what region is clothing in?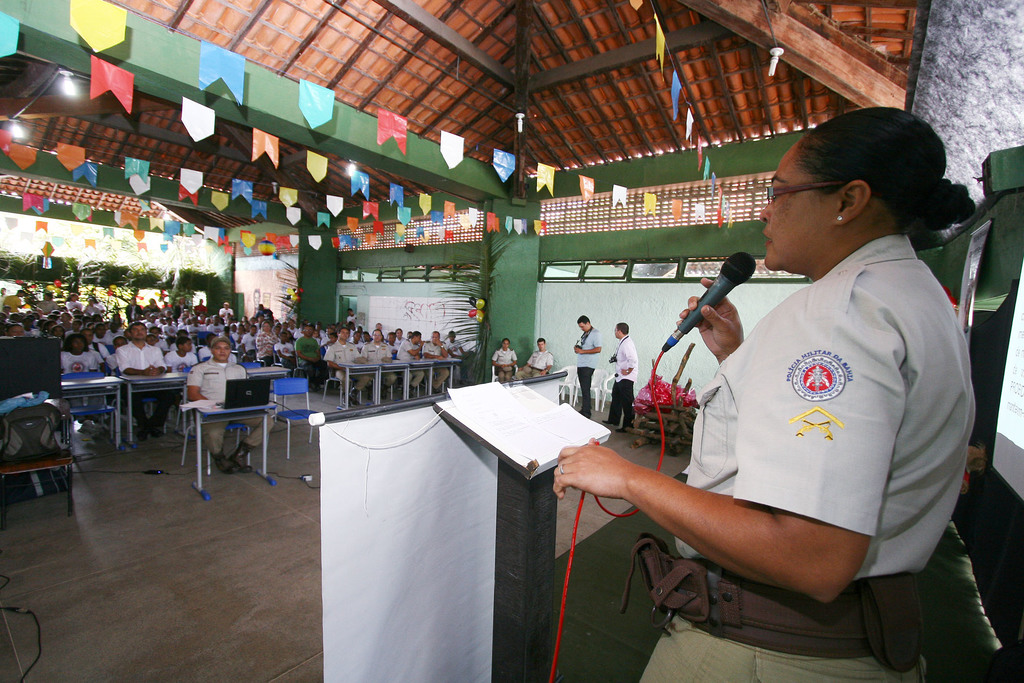
x1=575, y1=328, x2=604, y2=421.
